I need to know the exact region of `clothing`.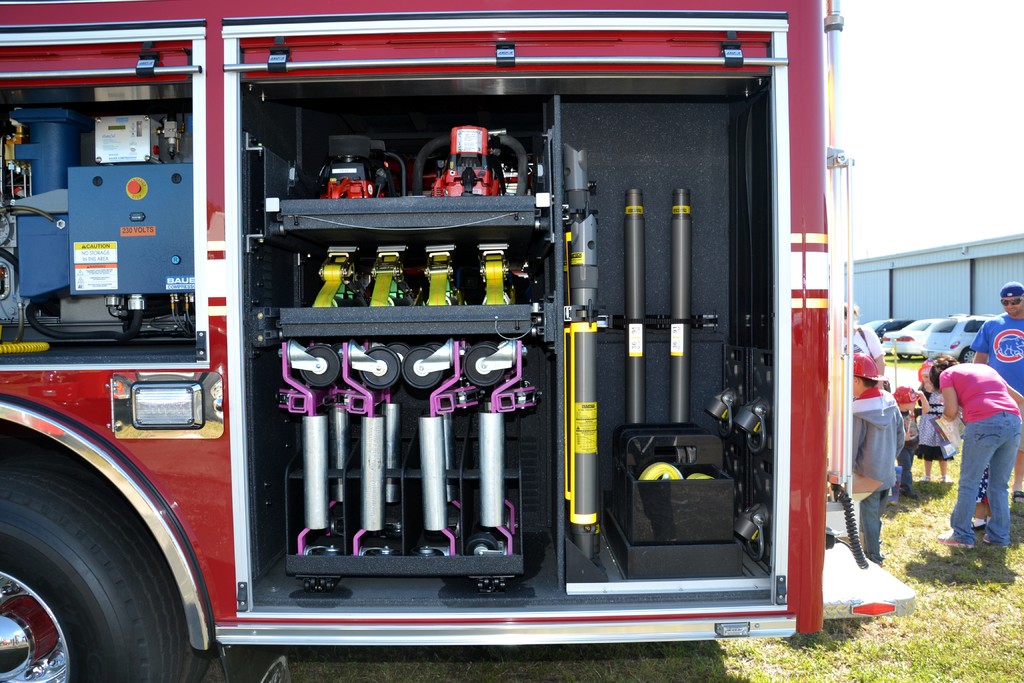
Region: crop(851, 385, 904, 564).
